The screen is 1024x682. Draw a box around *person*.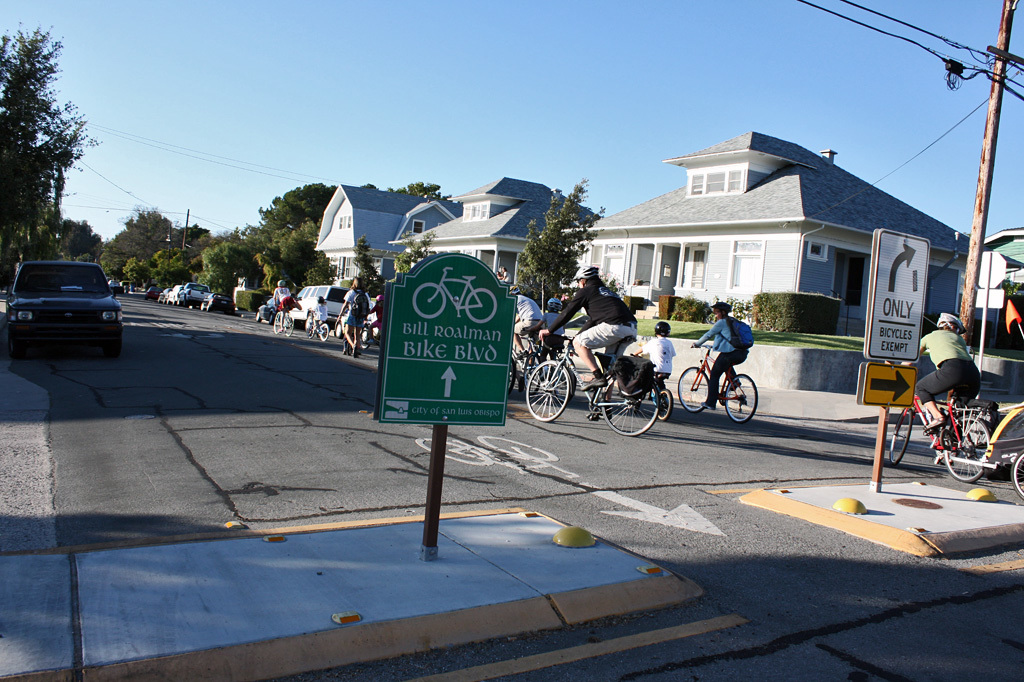
box=[375, 291, 379, 332].
